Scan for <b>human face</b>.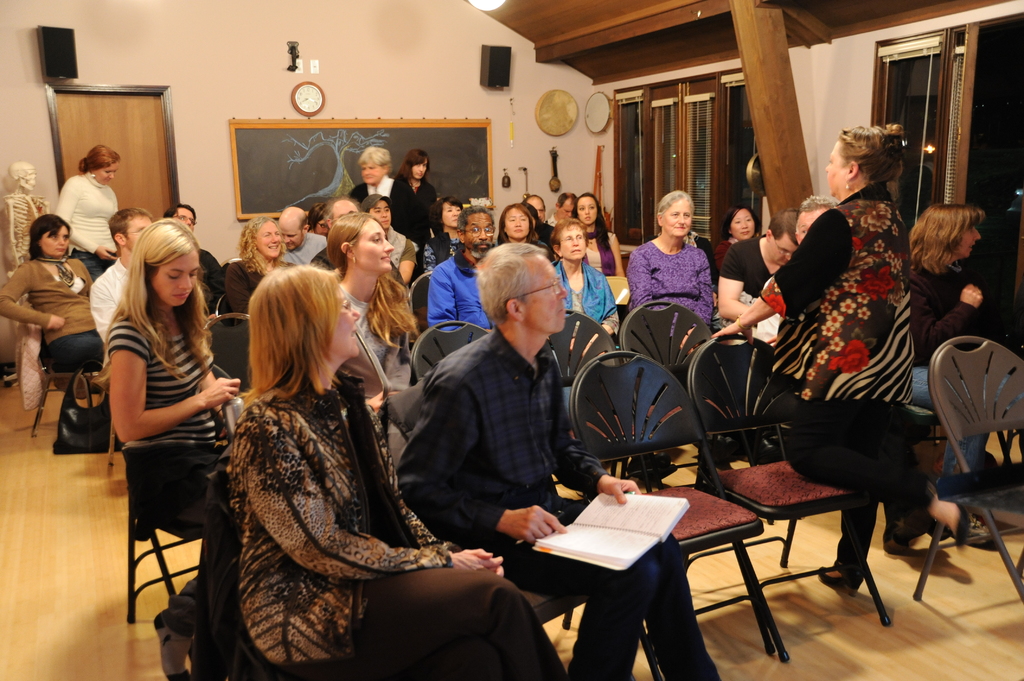
Scan result: rect(442, 204, 461, 228).
